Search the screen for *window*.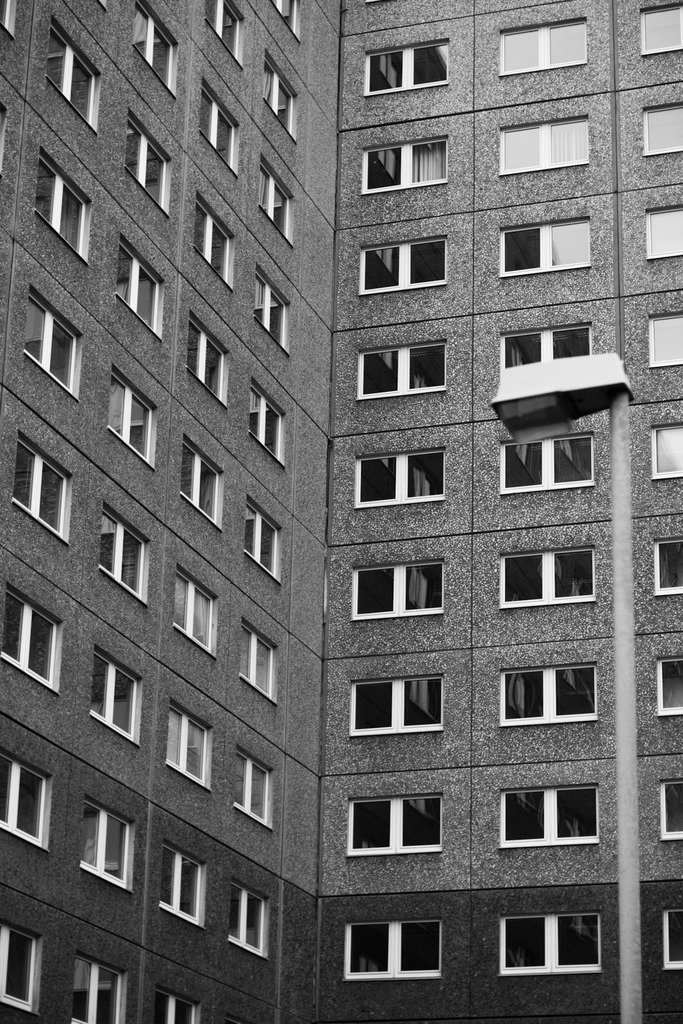
Found at x1=649 y1=648 x2=682 y2=722.
